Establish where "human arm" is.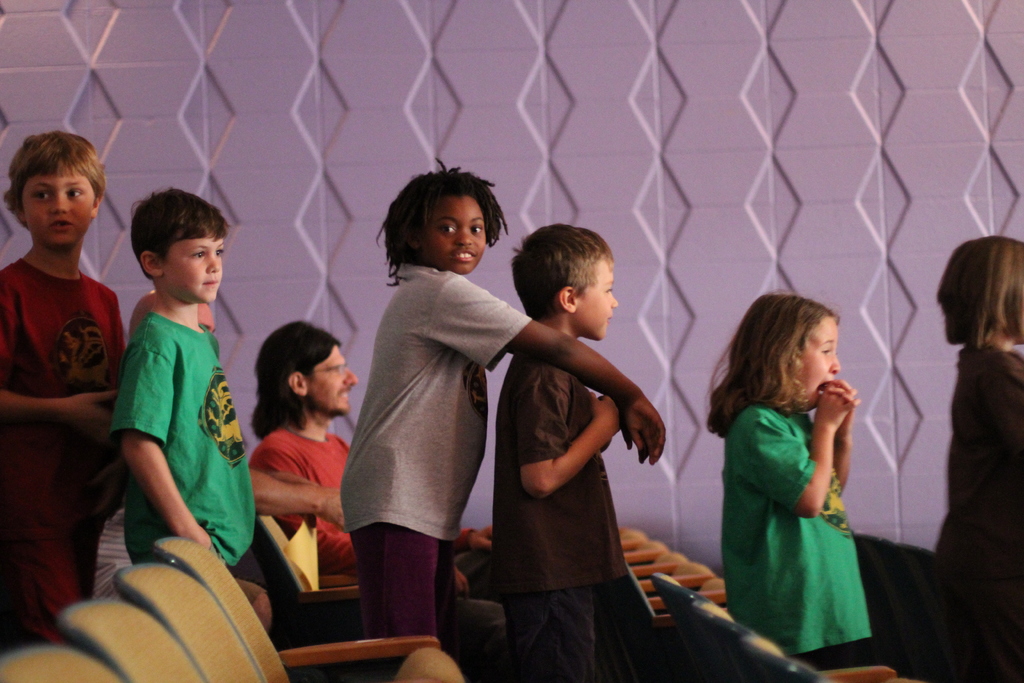
Established at (x1=424, y1=275, x2=663, y2=465).
